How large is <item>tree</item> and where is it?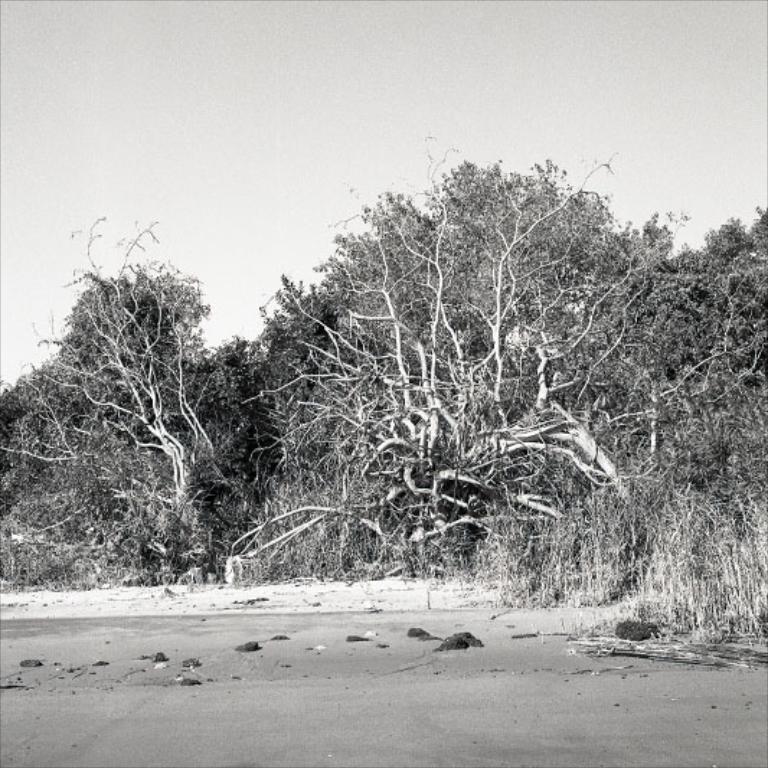
Bounding box: <bbox>4, 258, 245, 548</bbox>.
